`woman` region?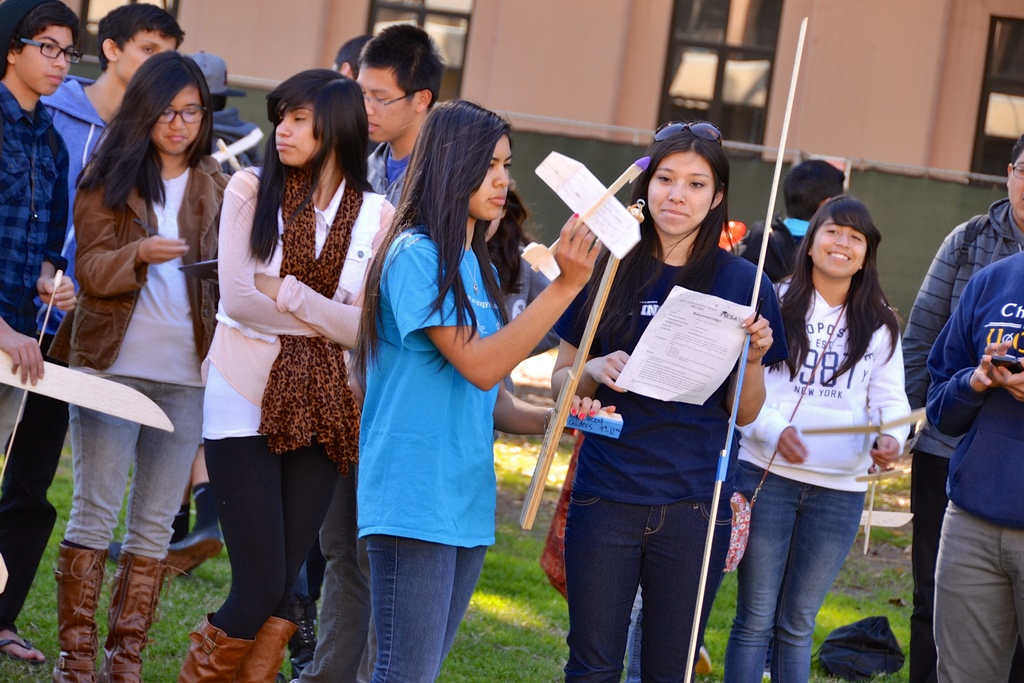
187,74,368,659
